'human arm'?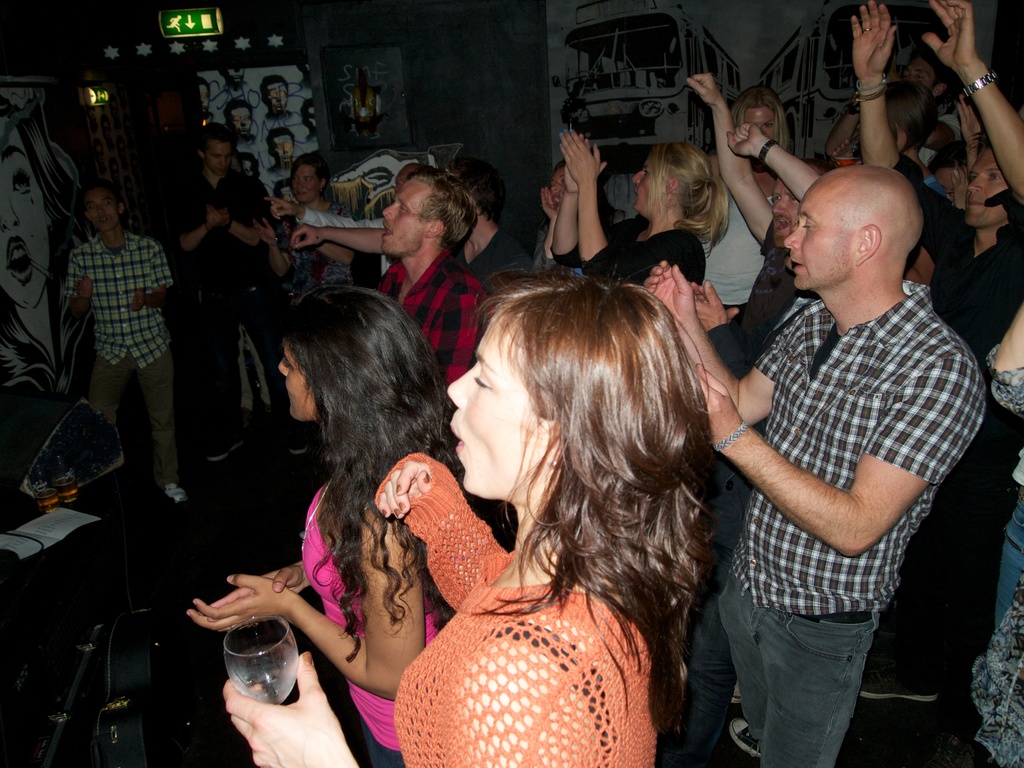
l=375, t=448, r=508, b=611
